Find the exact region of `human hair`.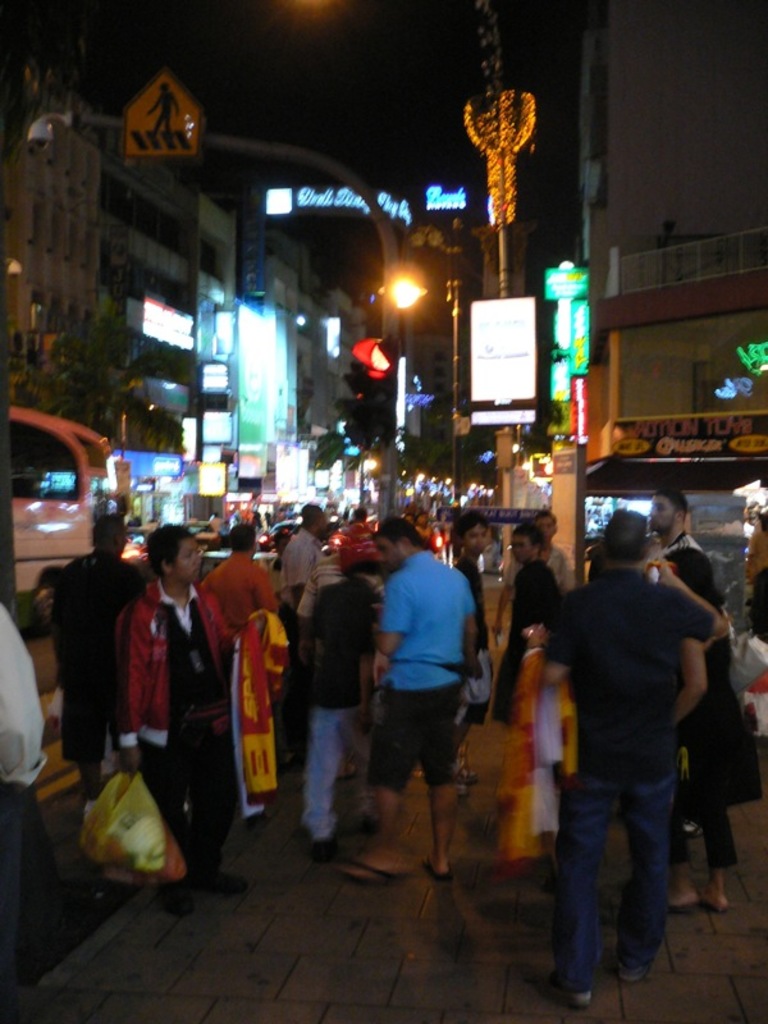
Exact region: 96,512,142,564.
